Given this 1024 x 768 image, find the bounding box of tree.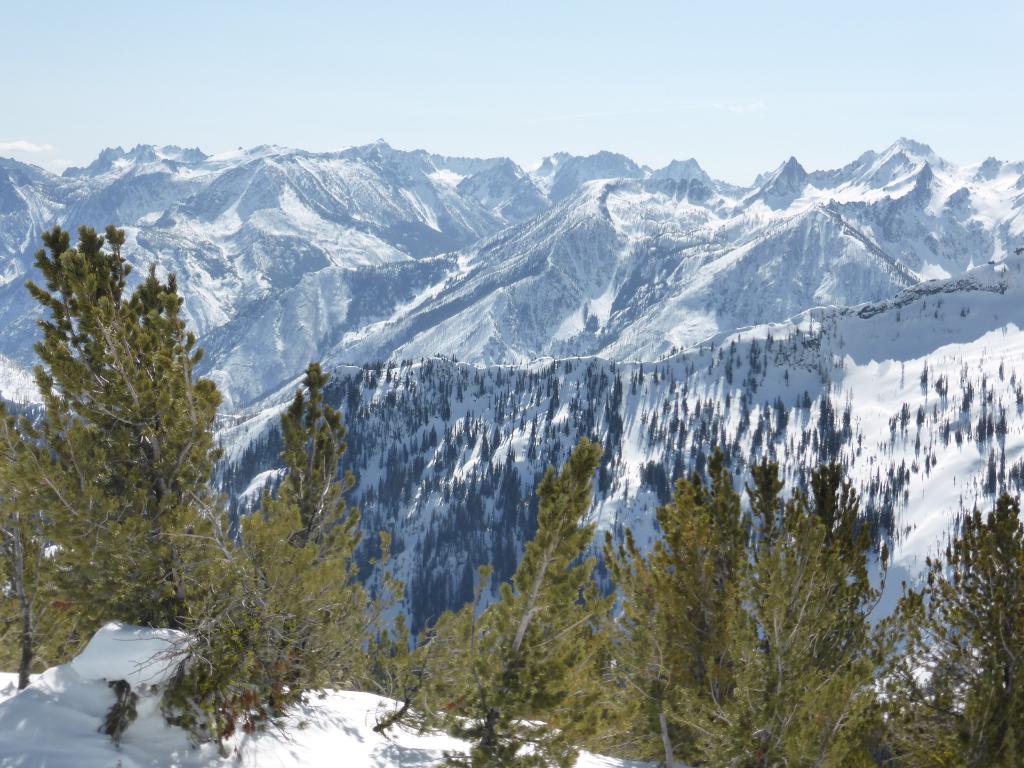
376:436:635:767.
